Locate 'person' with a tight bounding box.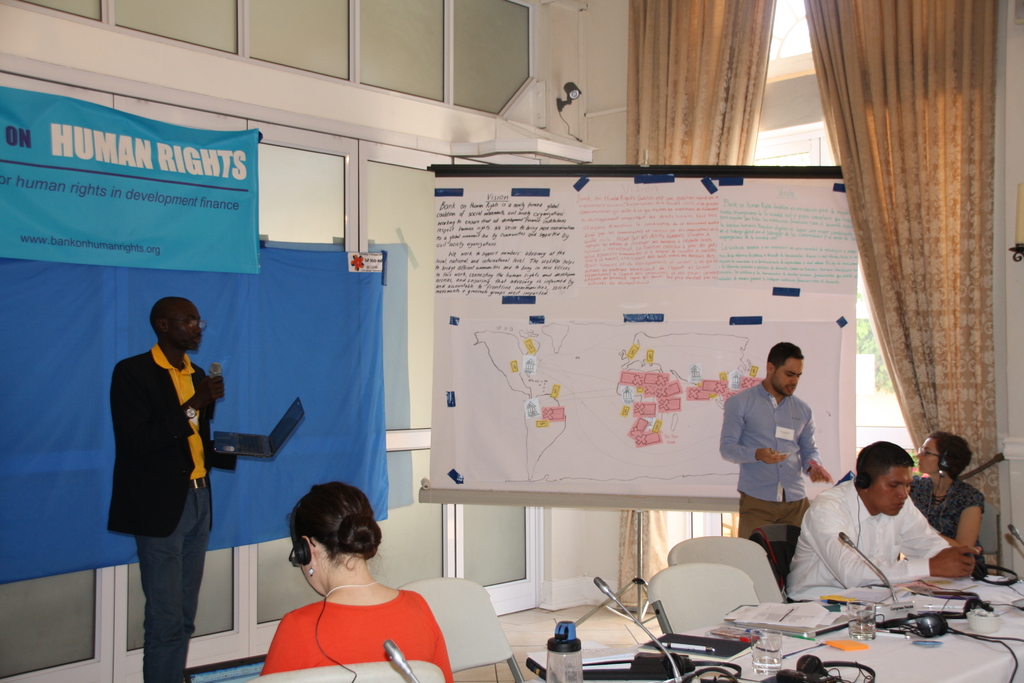
detection(716, 342, 834, 541).
